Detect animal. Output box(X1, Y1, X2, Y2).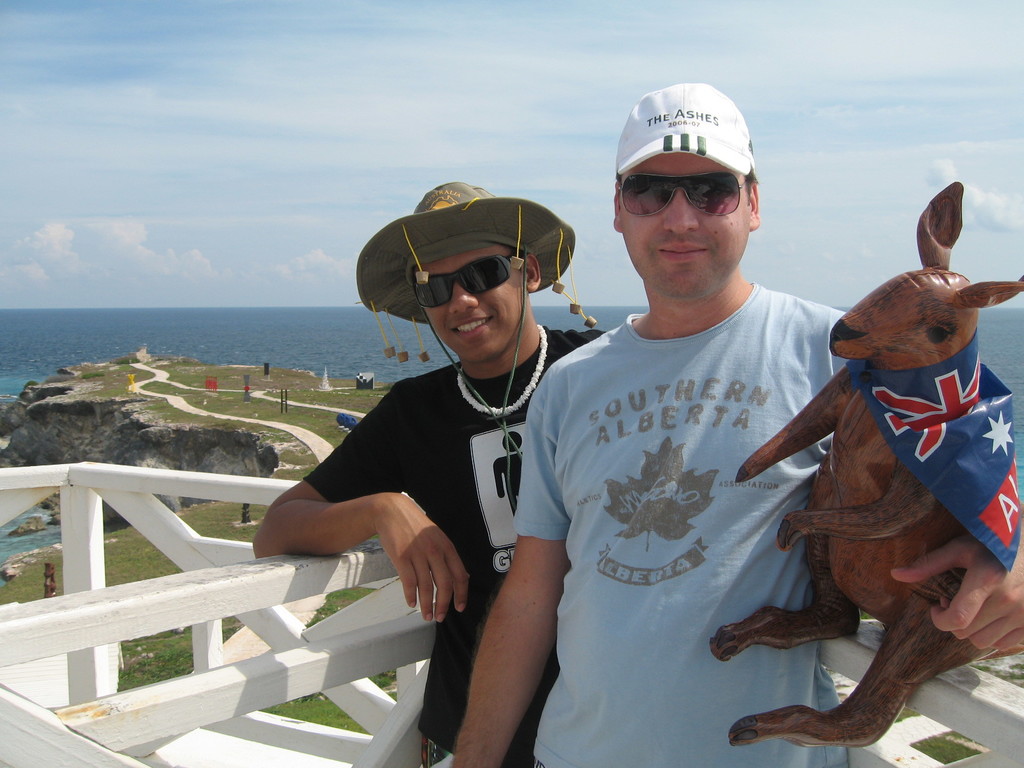
box(702, 177, 1023, 751).
